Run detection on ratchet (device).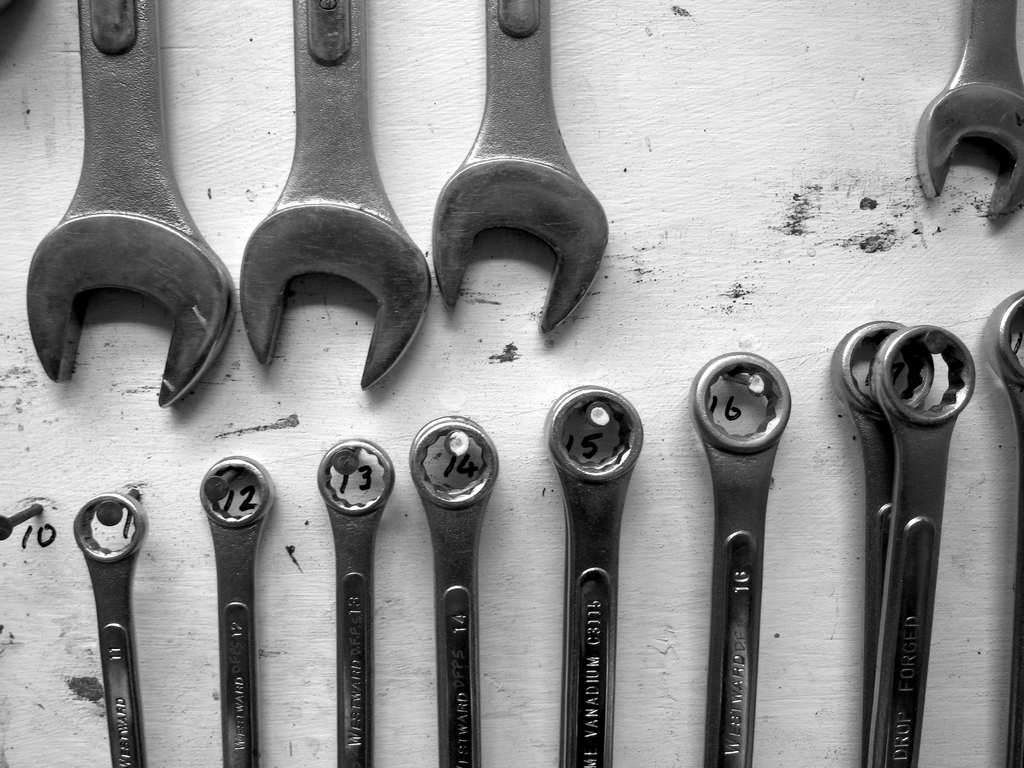
Result: x1=534 y1=384 x2=643 y2=767.
